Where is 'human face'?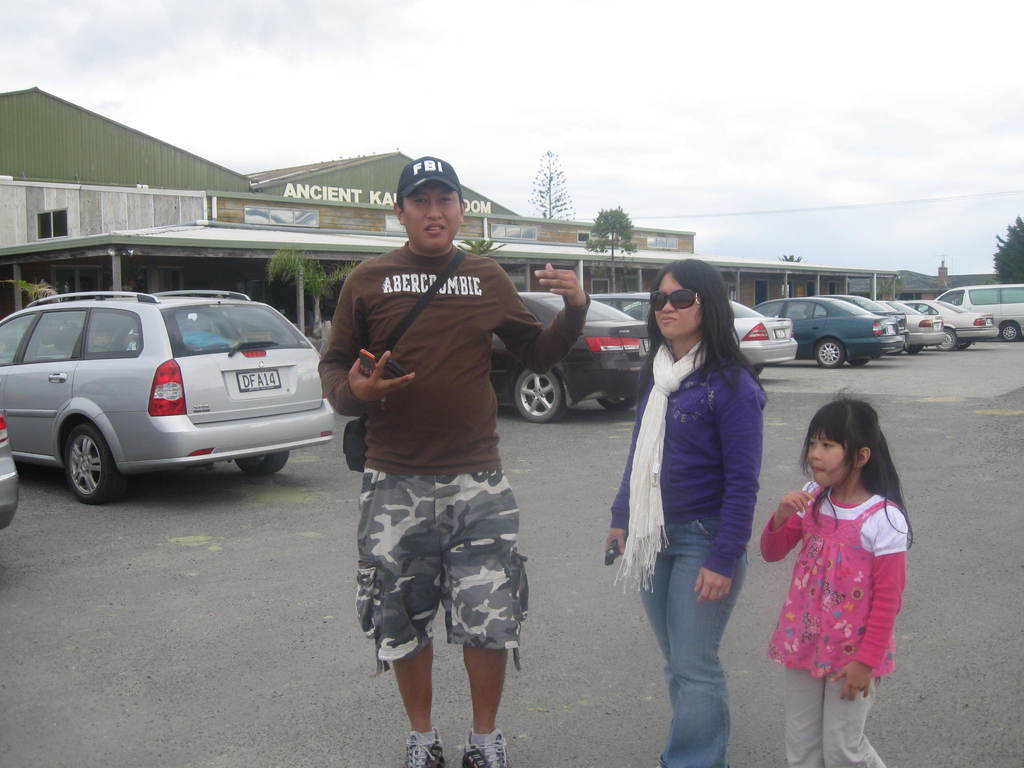
811:431:853:491.
